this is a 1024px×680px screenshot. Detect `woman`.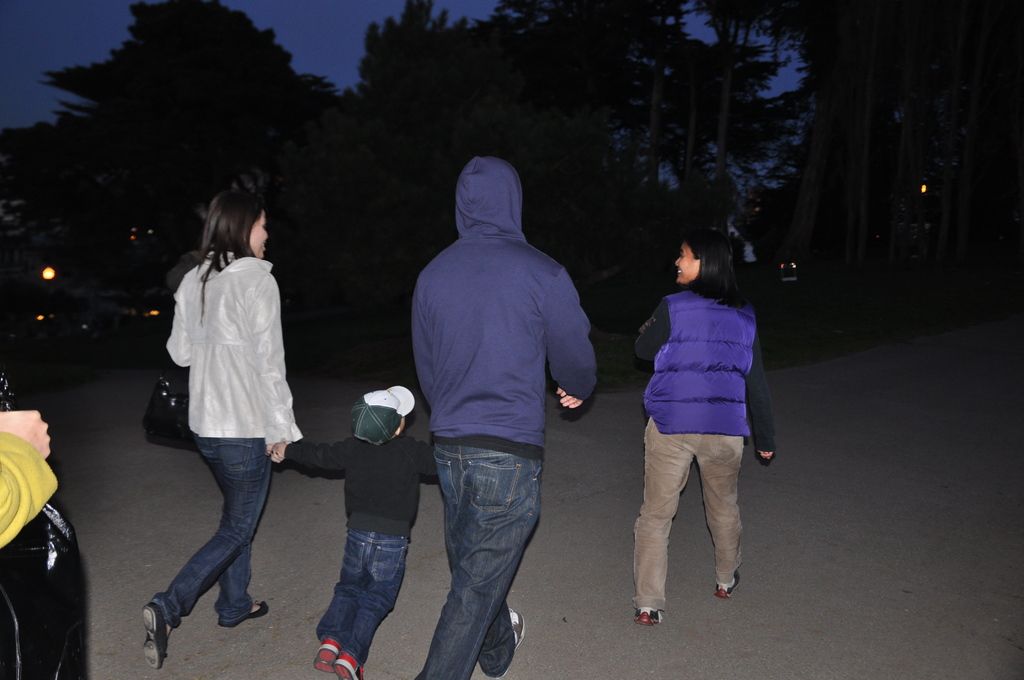
Rect(623, 220, 754, 617).
